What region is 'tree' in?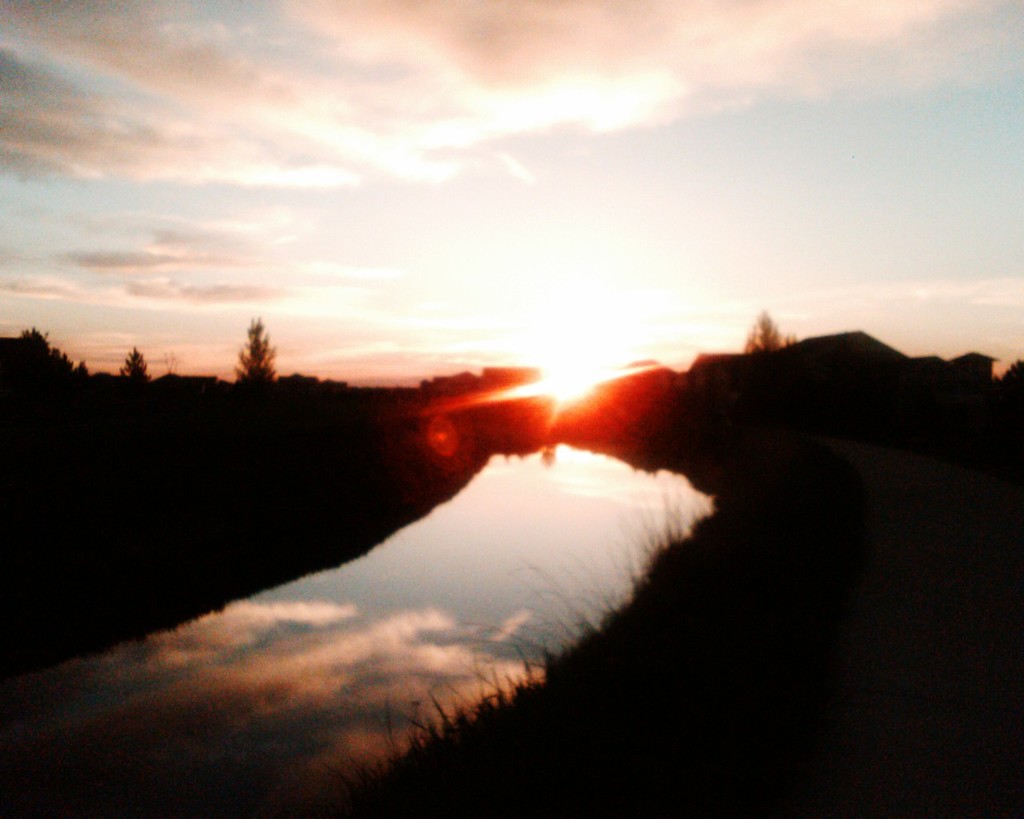
[114,344,157,384].
